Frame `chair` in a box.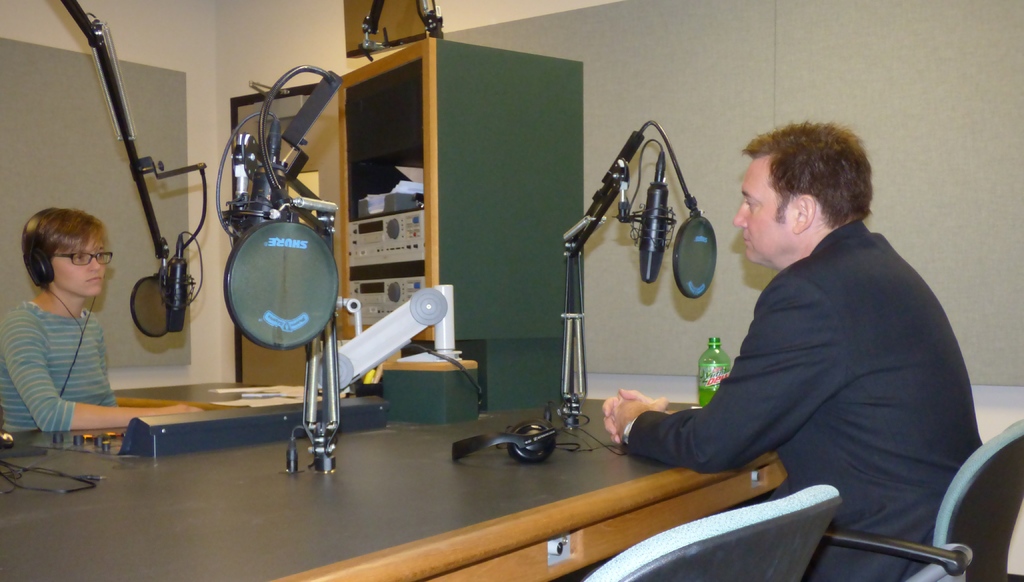
{"left": 572, "top": 491, "right": 831, "bottom": 581}.
